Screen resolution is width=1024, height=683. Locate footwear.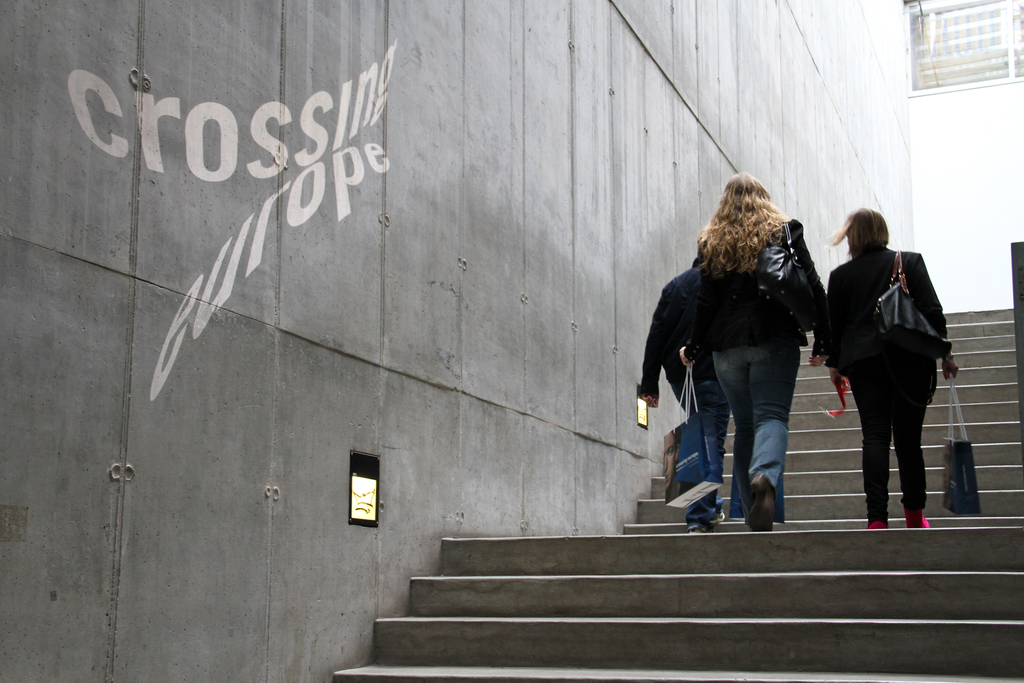
902 506 931 529.
